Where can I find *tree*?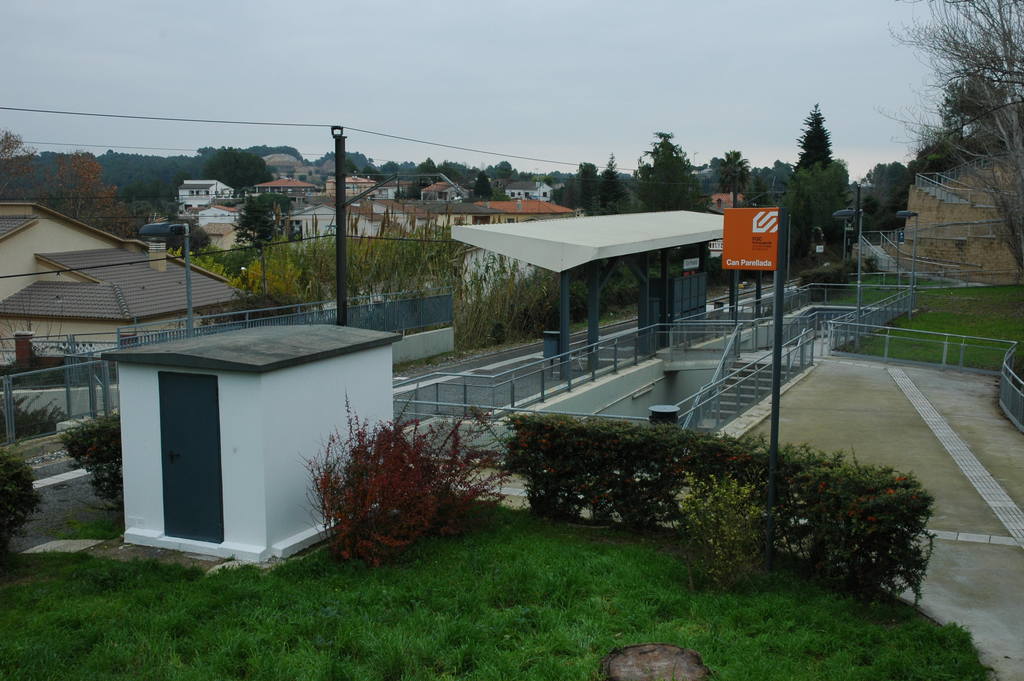
You can find it at Rect(783, 104, 852, 263).
